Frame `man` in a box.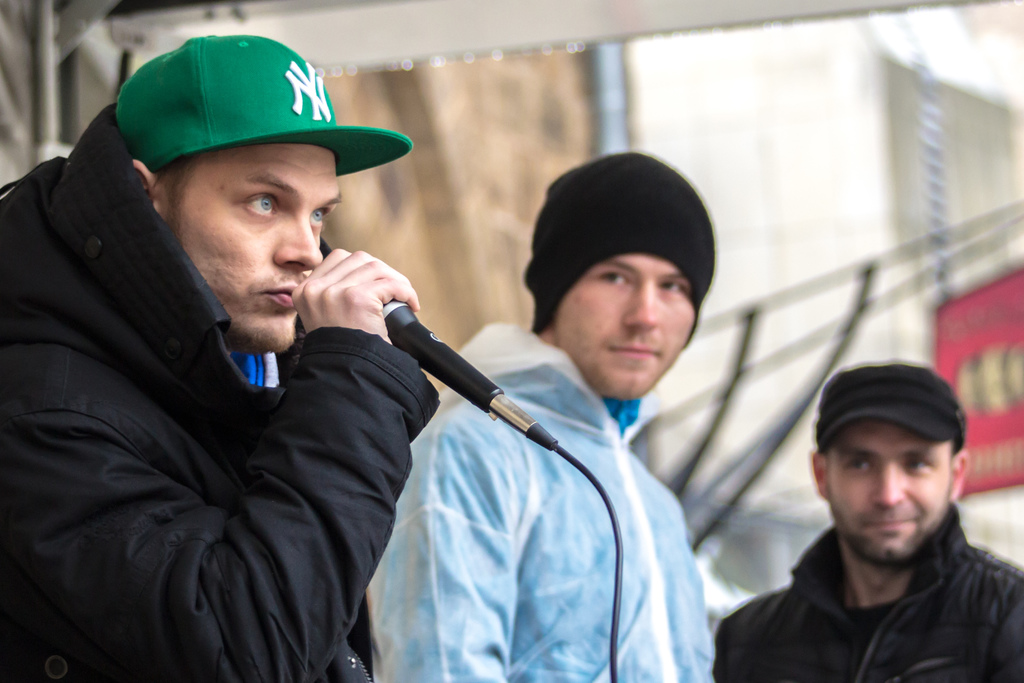
[x1=359, y1=151, x2=723, y2=682].
